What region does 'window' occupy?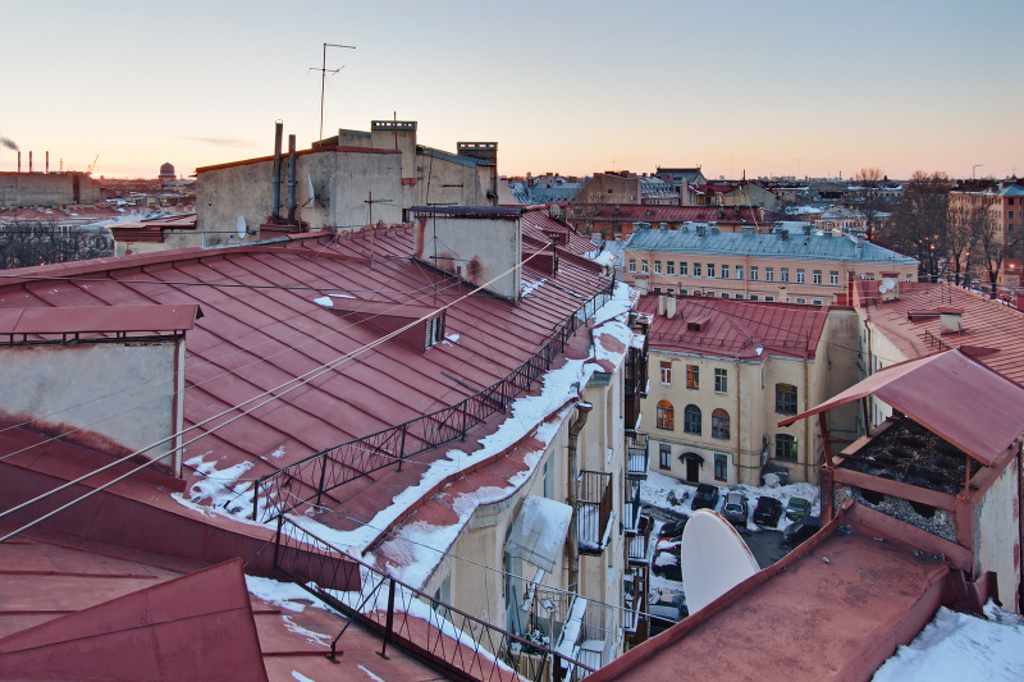
bbox=[772, 421, 809, 463].
